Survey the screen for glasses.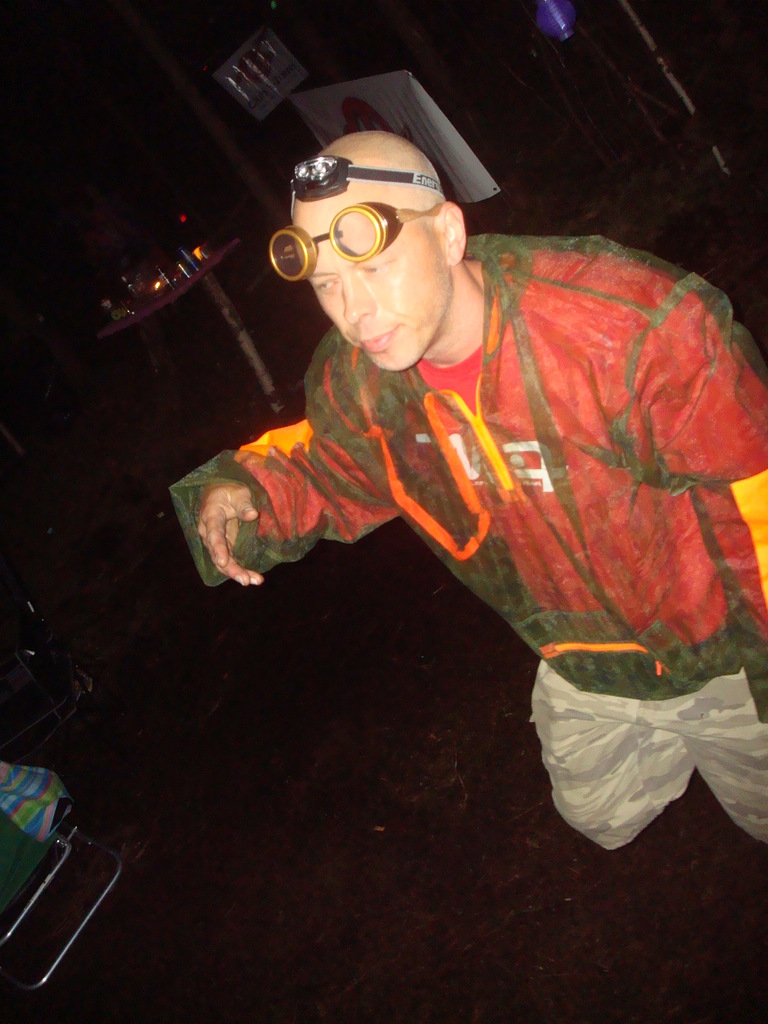
Survey found: (262, 204, 449, 278).
